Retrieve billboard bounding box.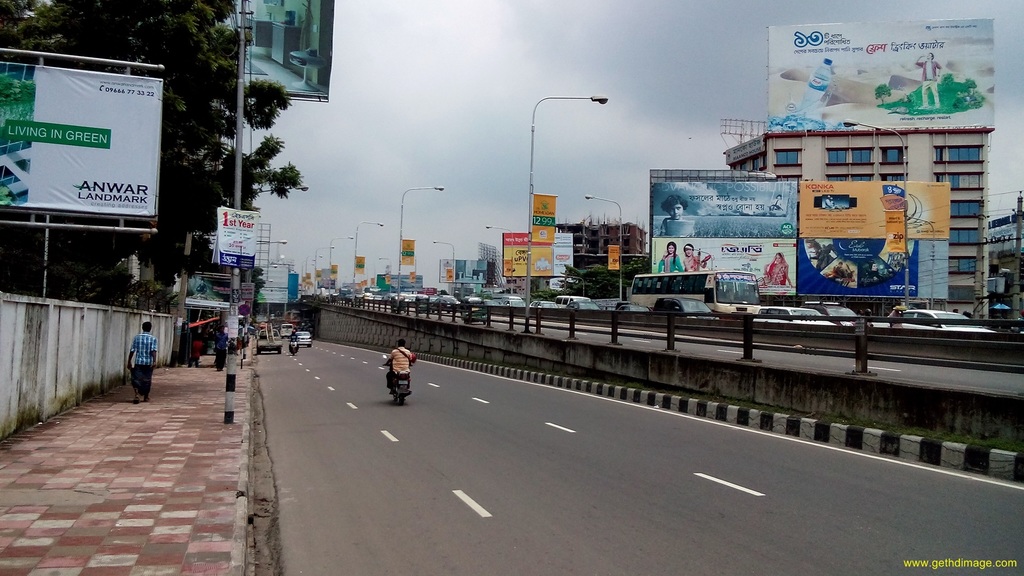
Bounding box: 217/208/256/257.
